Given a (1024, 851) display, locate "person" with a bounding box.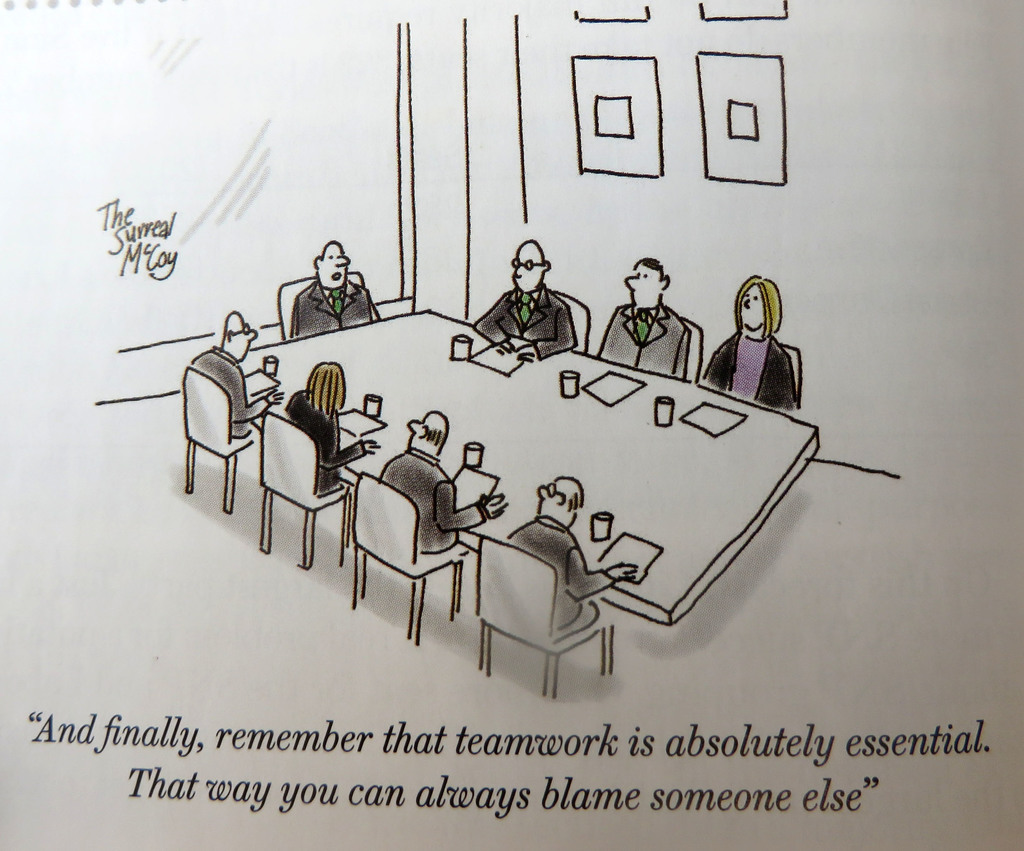
Located: {"left": 380, "top": 417, "right": 498, "bottom": 554}.
